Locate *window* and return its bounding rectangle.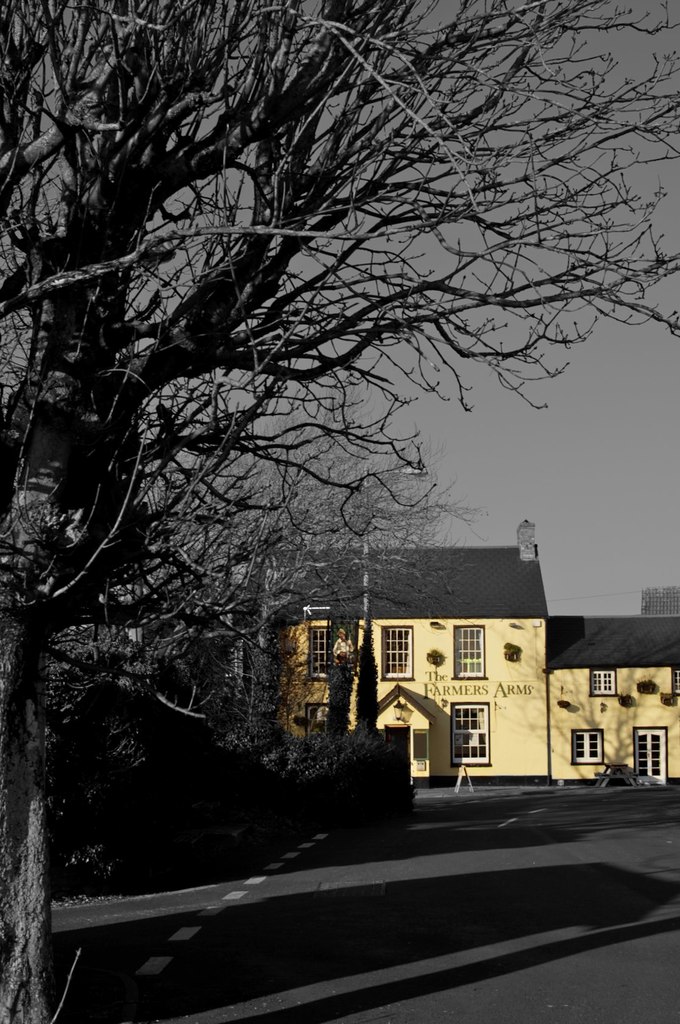
detection(590, 662, 621, 700).
